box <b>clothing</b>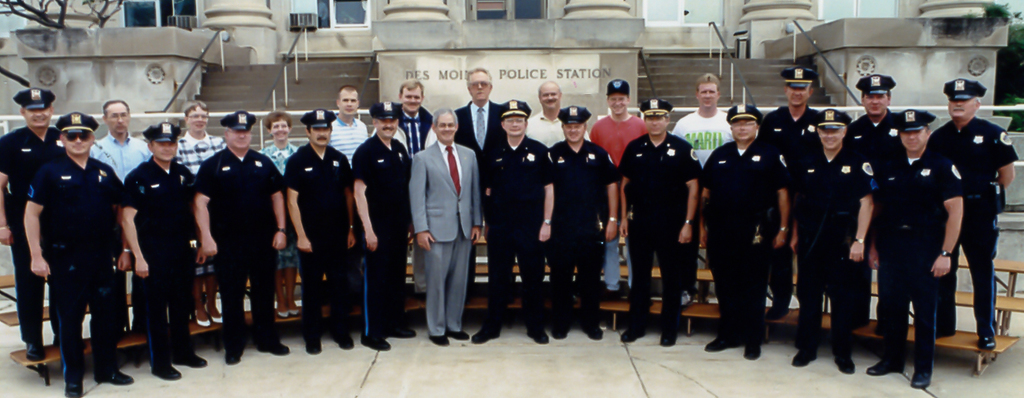
bbox(841, 116, 904, 319)
